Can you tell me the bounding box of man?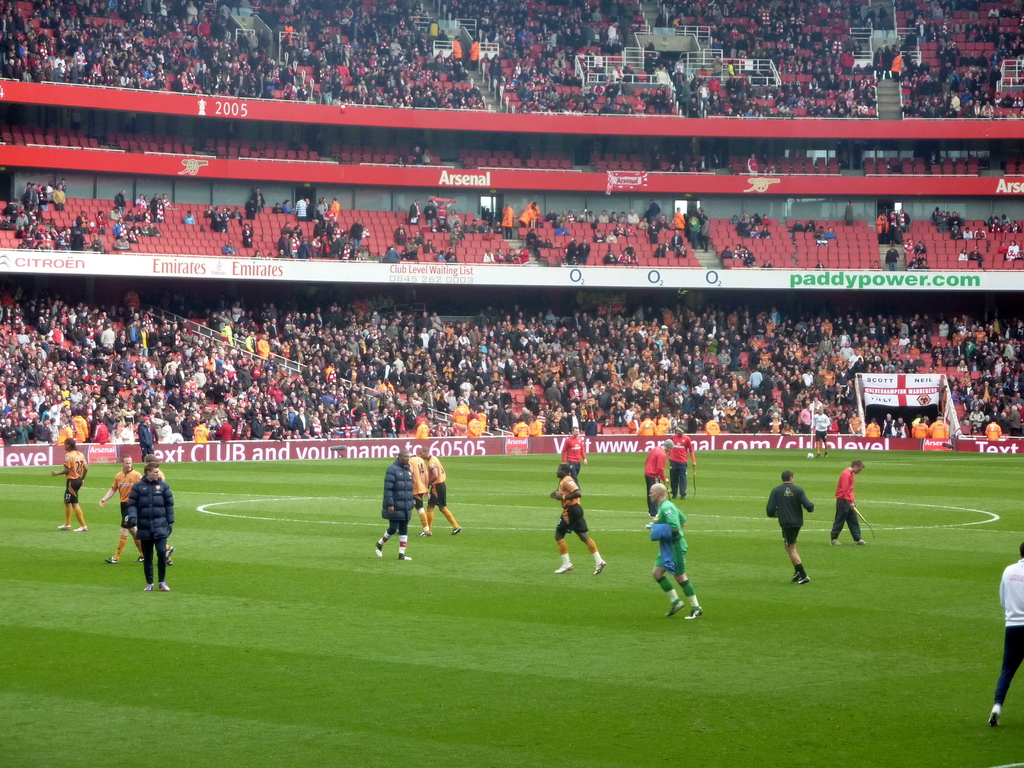
{"left": 404, "top": 241, "right": 417, "bottom": 260}.
